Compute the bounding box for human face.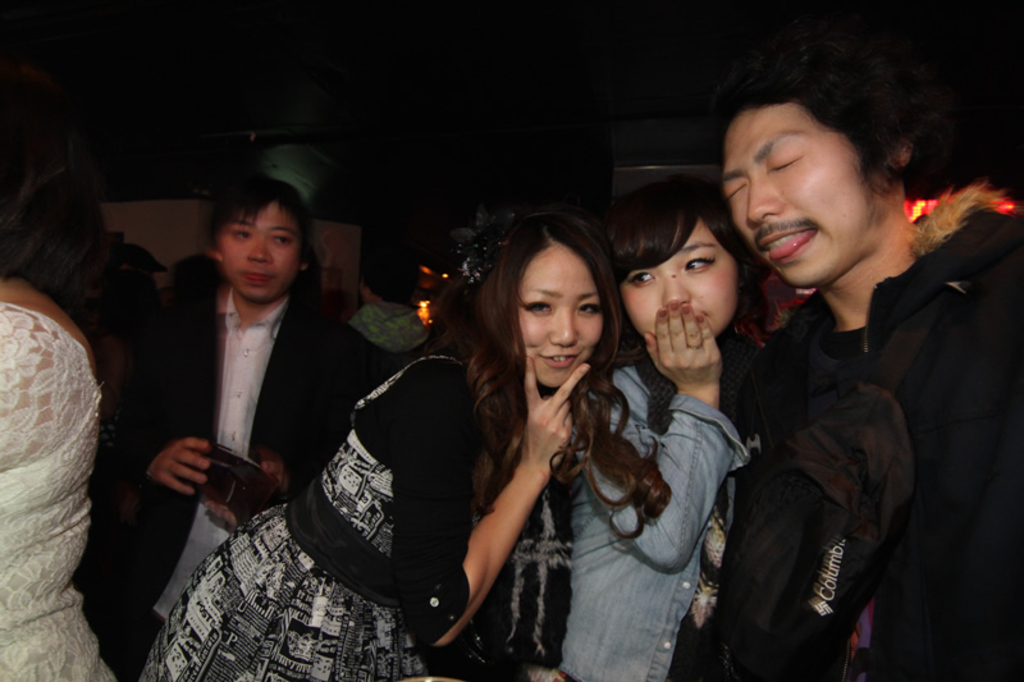
718:104:892:289.
